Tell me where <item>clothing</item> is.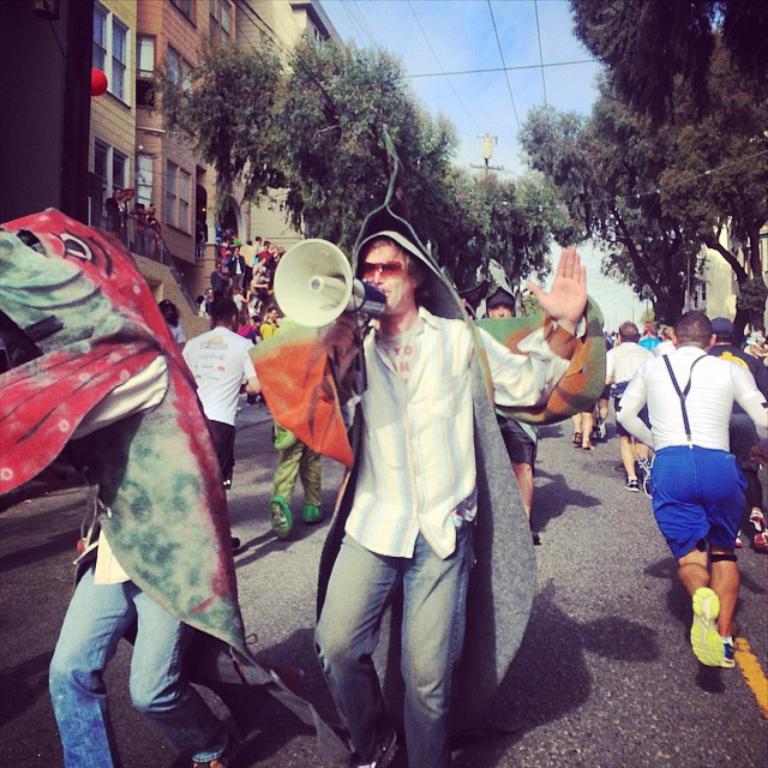
<item>clothing</item> is at <box>570,395,596,414</box>.
